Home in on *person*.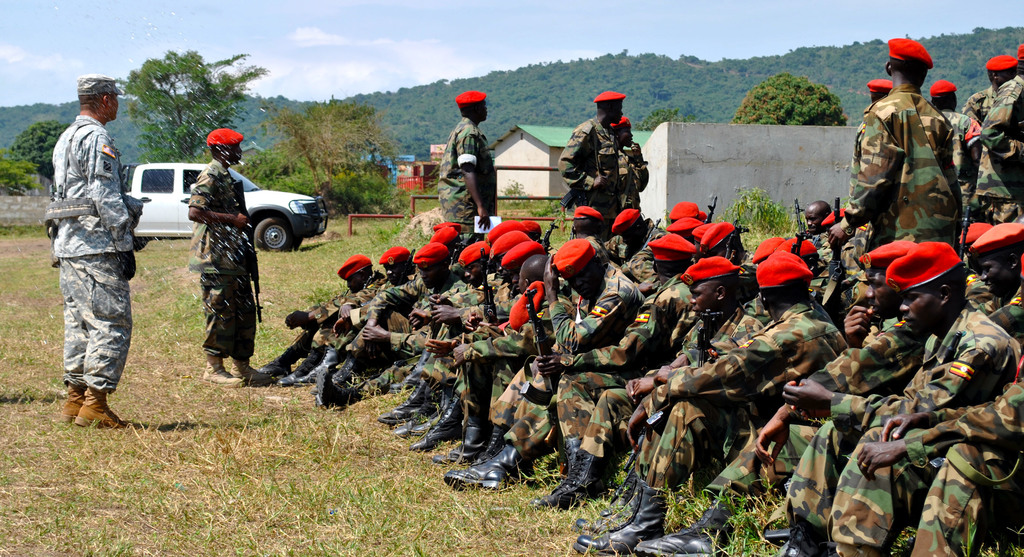
Homed in at detection(609, 109, 648, 219).
